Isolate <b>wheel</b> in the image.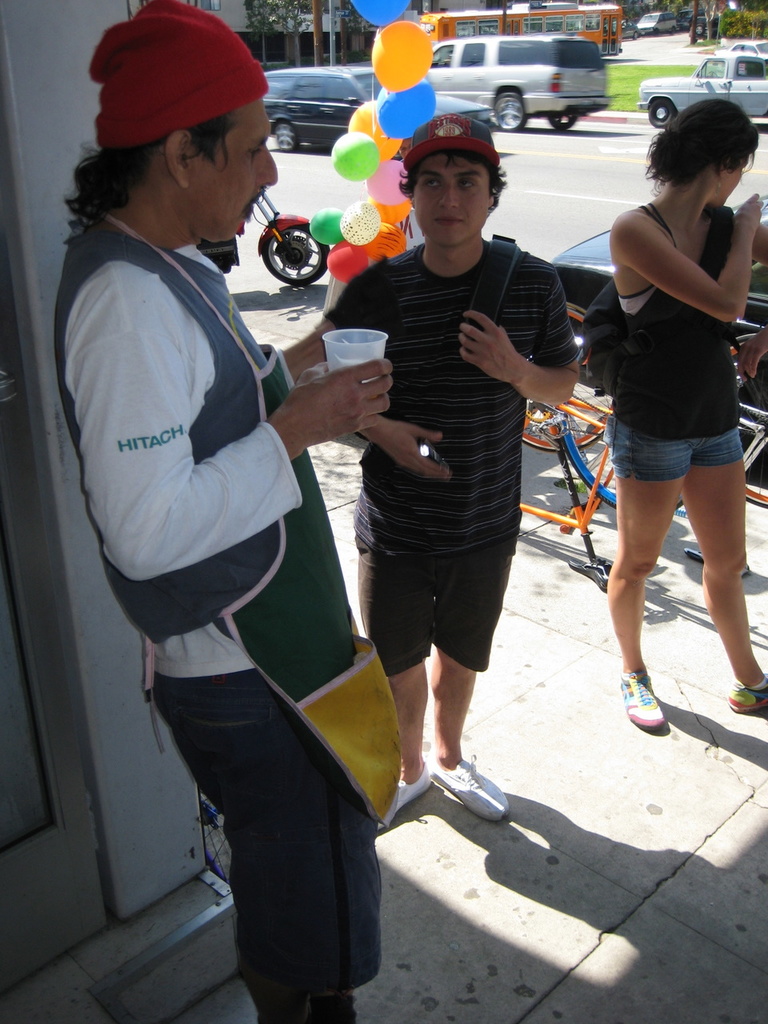
Isolated region: x1=522, y1=302, x2=613, y2=452.
